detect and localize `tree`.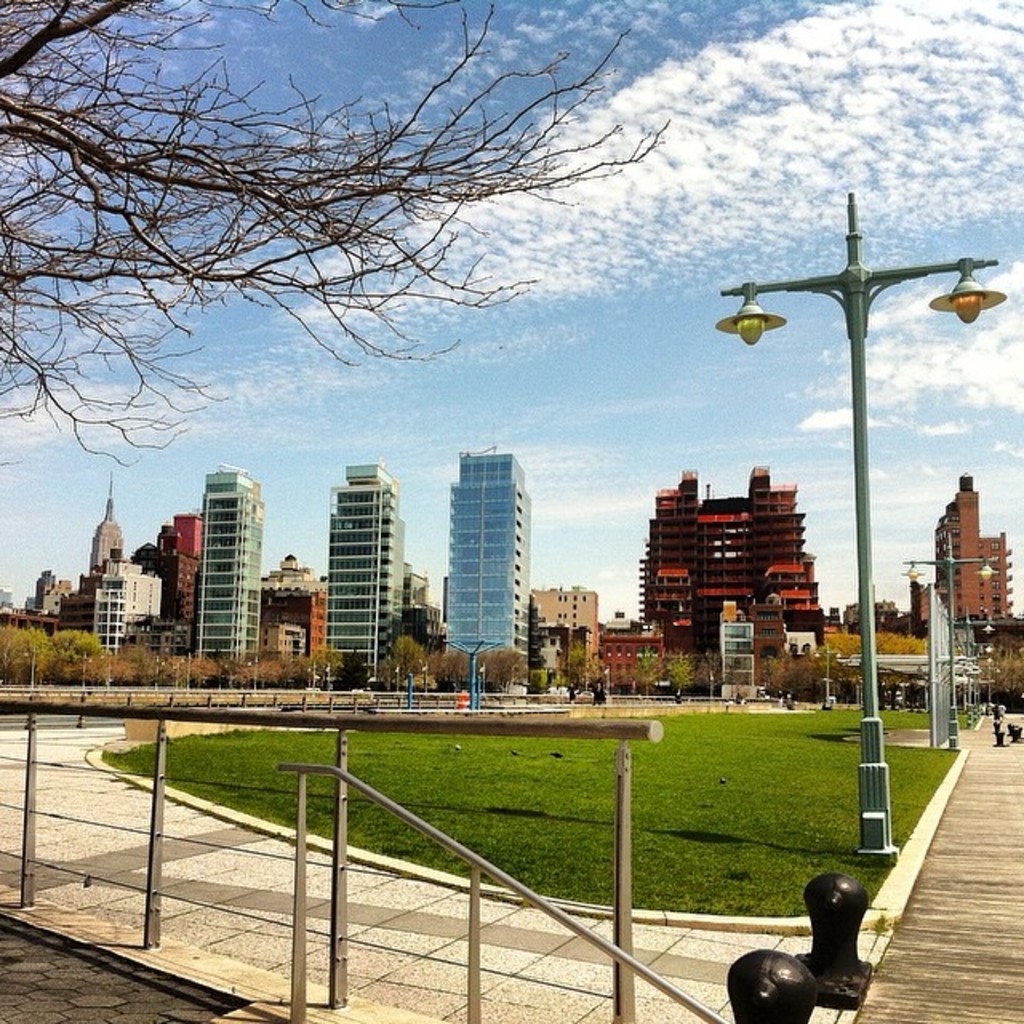
Localized at {"x1": 219, "y1": 656, "x2": 240, "y2": 688}.
